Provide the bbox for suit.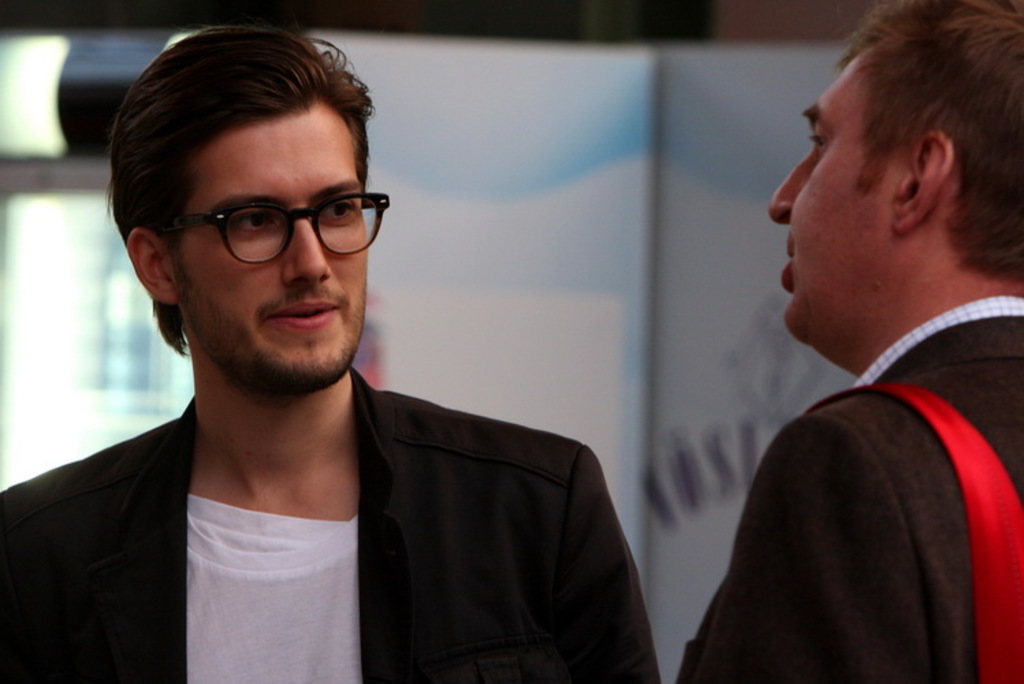
l=0, t=369, r=651, b=683.
